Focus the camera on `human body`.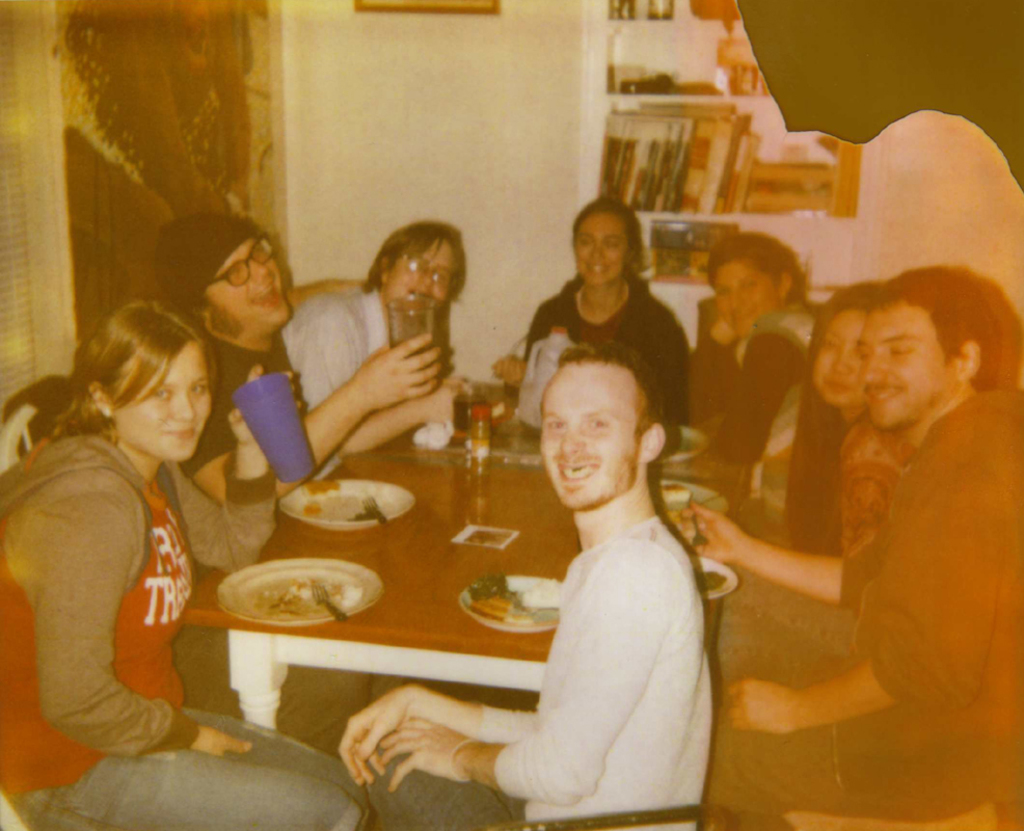
Focus region: pyautogui.locateOnScreen(692, 220, 813, 526).
